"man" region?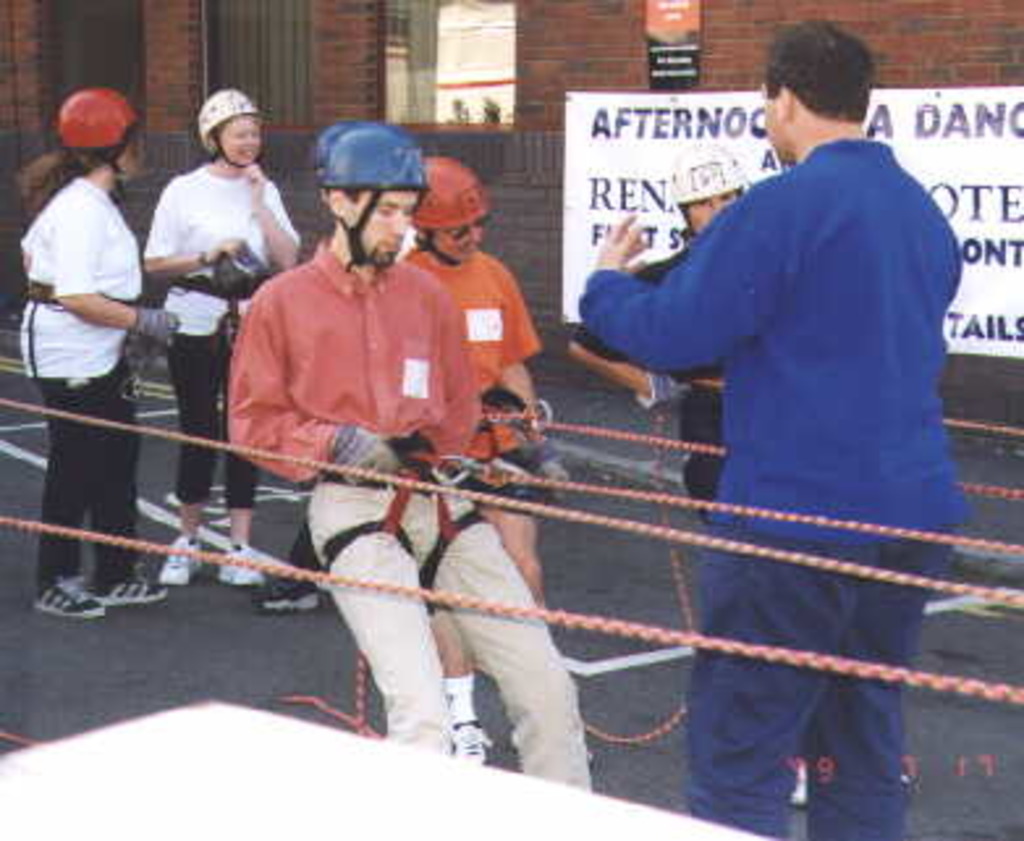
rect(571, 18, 966, 838)
